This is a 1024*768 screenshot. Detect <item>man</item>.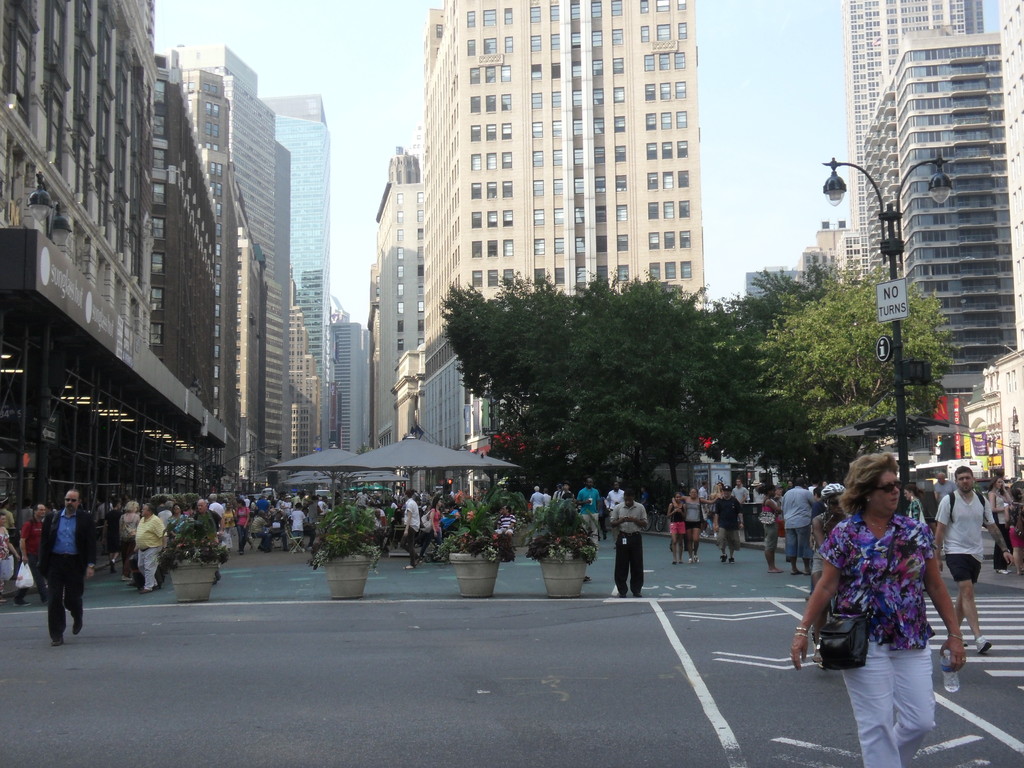
crop(611, 490, 649, 600).
